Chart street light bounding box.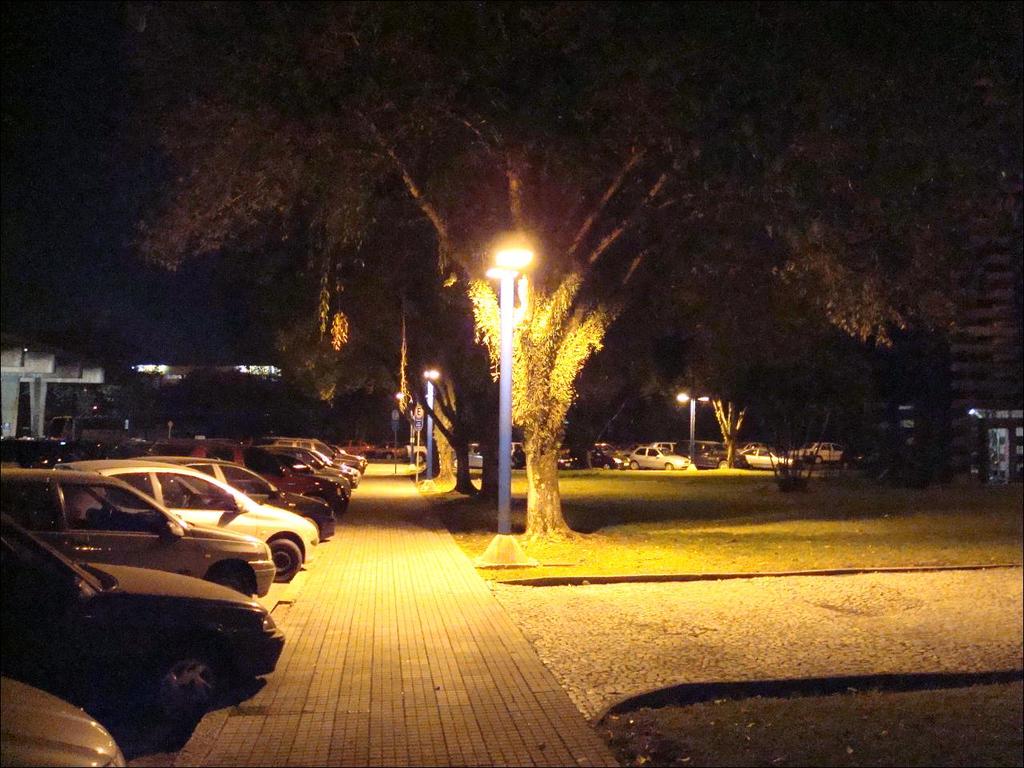
Charted: (420, 368, 438, 470).
